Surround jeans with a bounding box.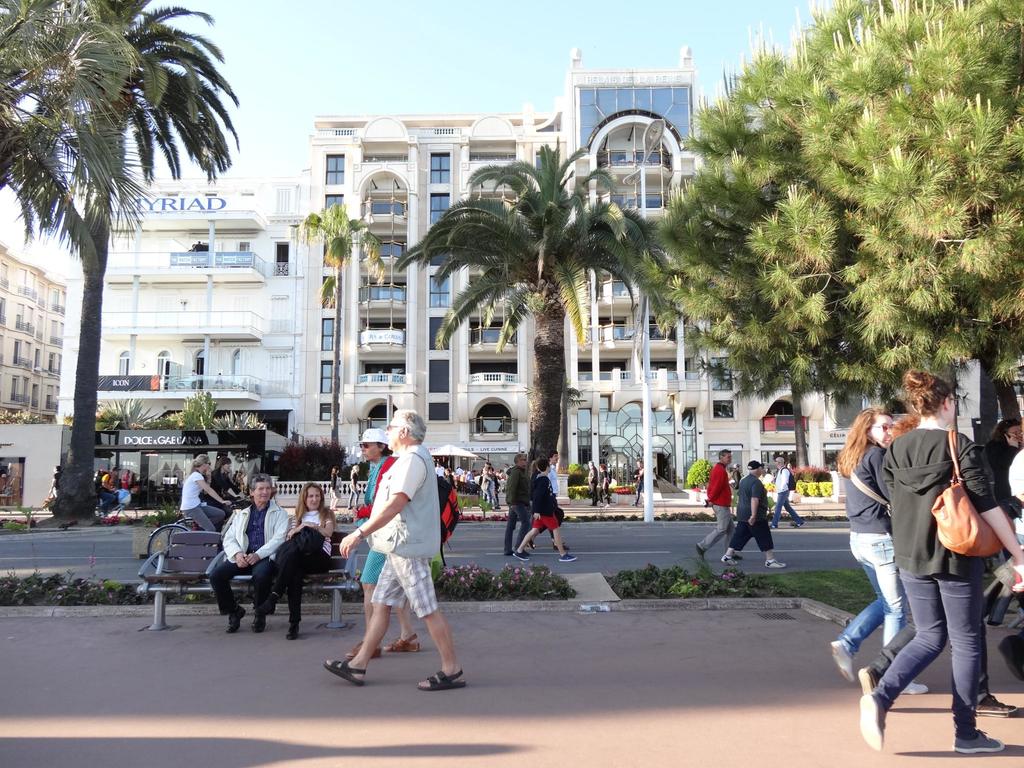
Rect(587, 486, 598, 509).
